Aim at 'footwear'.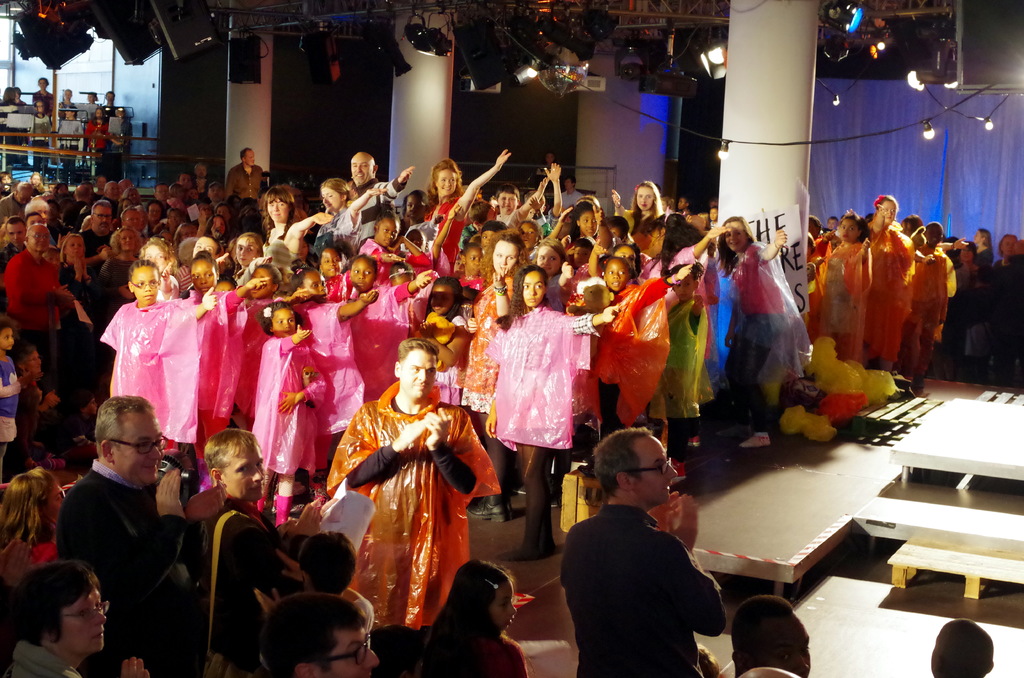
Aimed at 292,481,307,497.
